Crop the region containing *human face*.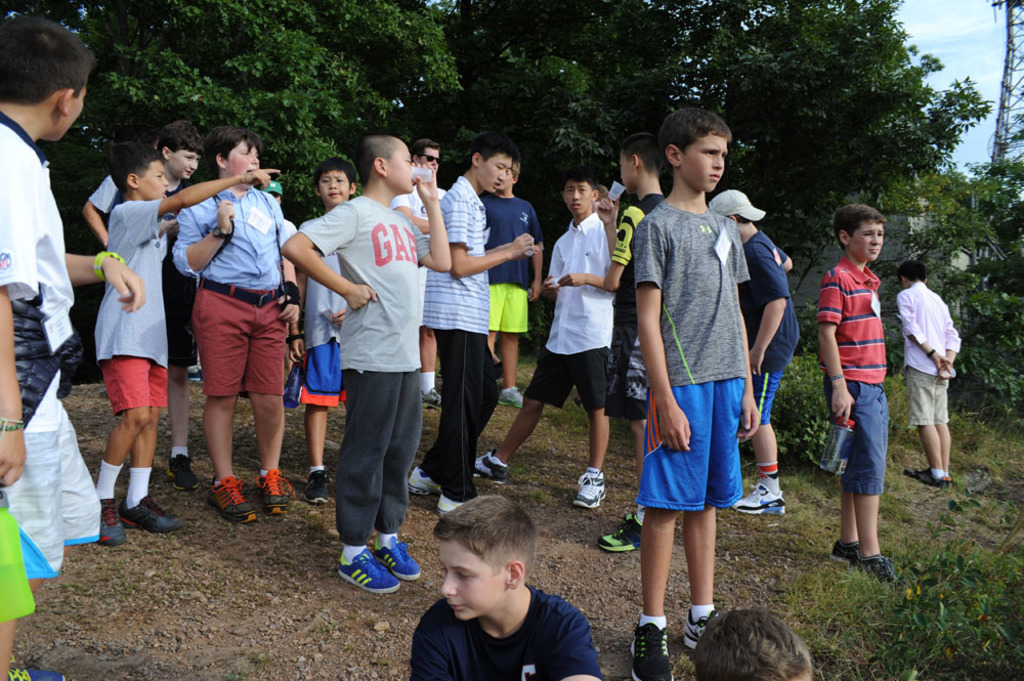
Crop region: pyautogui.locateOnScreen(420, 144, 441, 171).
